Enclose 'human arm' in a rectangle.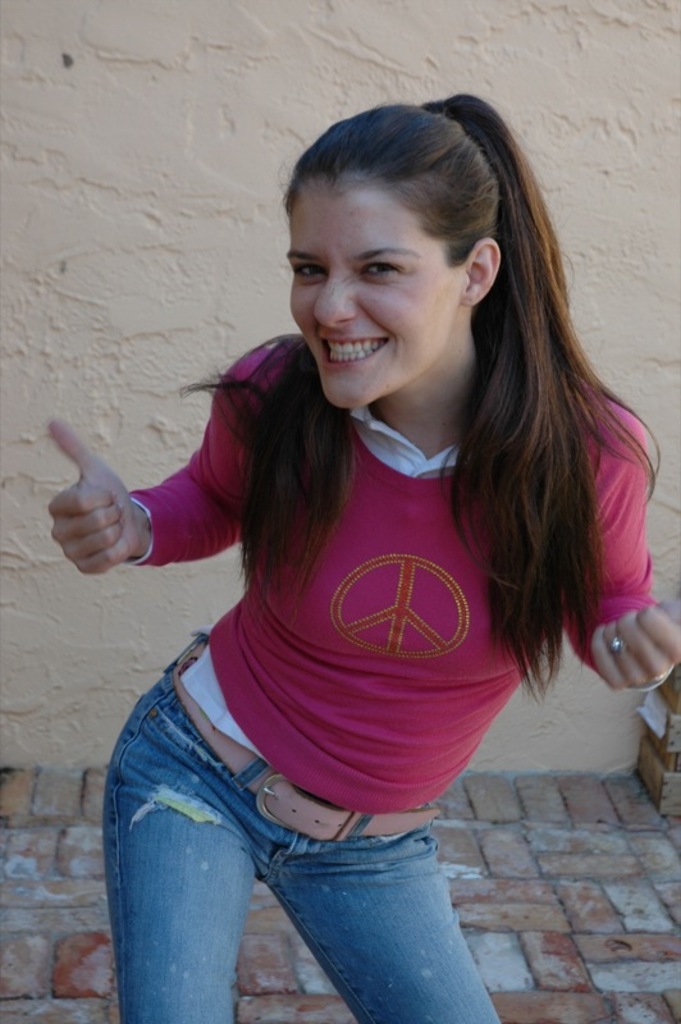
<box>570,426,680,695</box>.
